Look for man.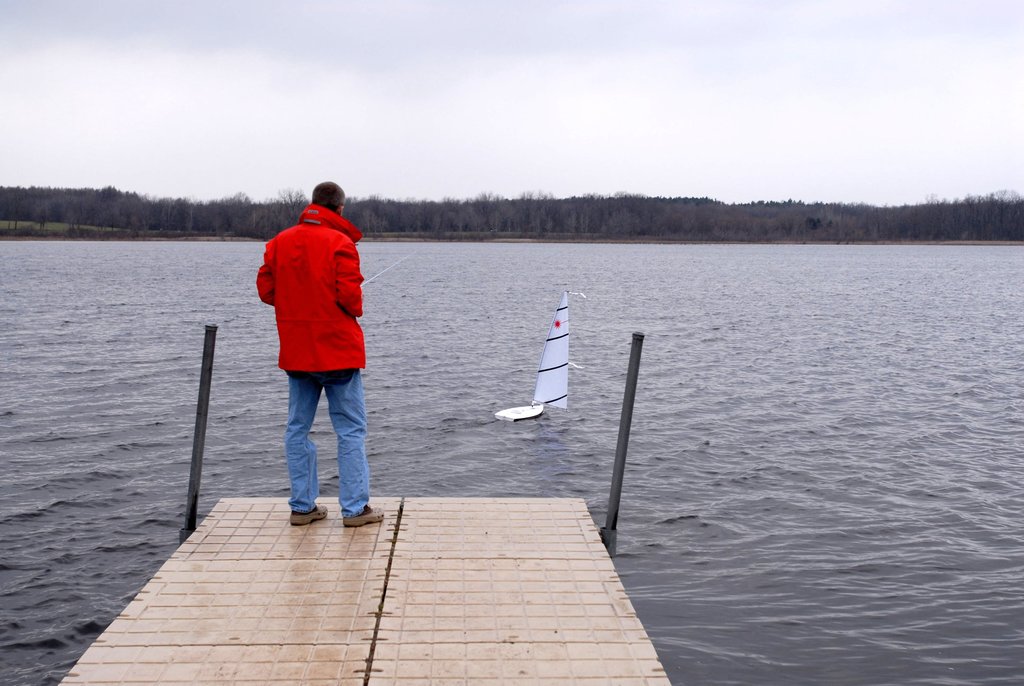
Found: [244,175,375,525].
